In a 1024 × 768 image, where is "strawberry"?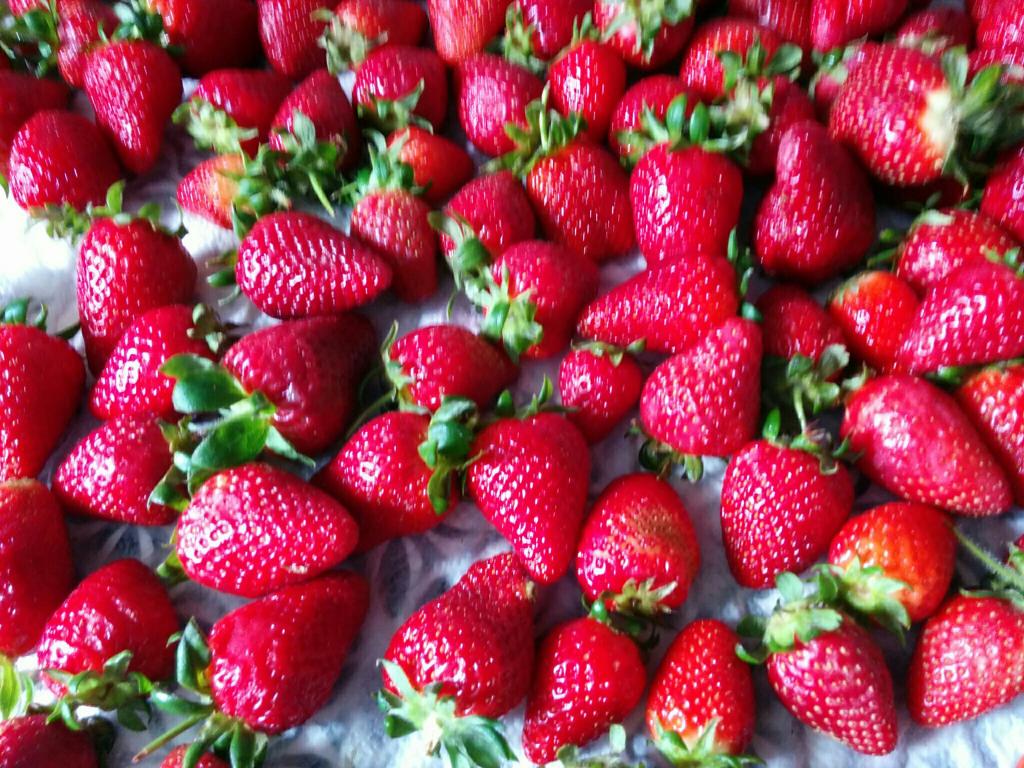
190/573/381/767.
